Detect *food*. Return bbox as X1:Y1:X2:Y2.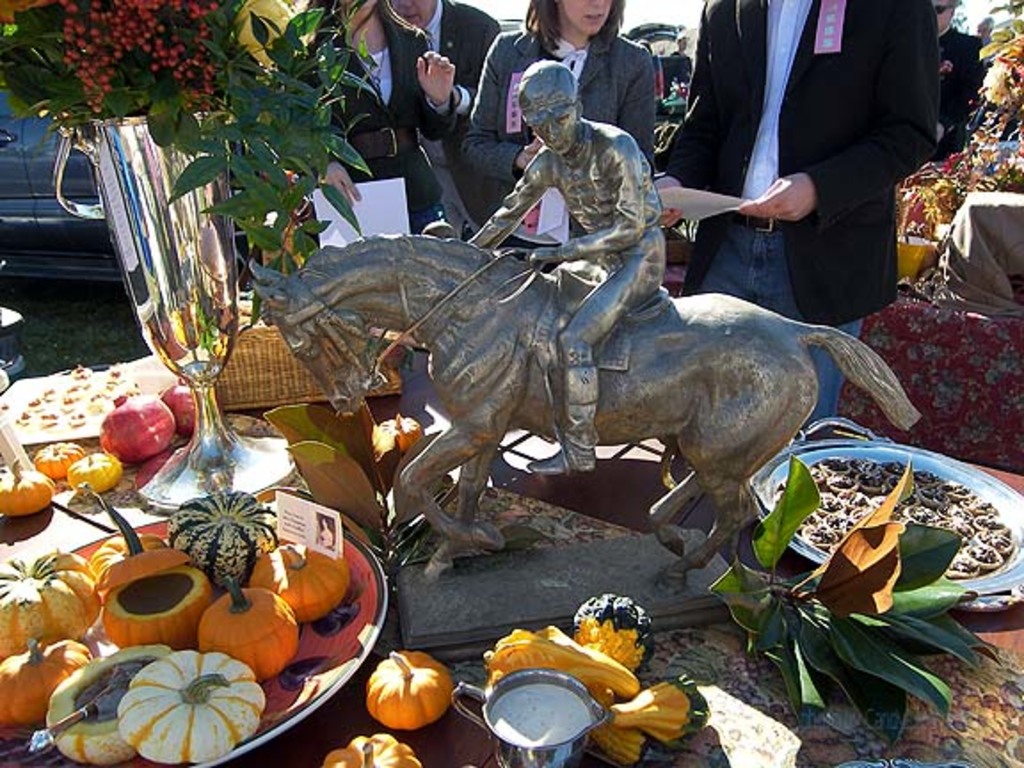
160:375:197:444.
